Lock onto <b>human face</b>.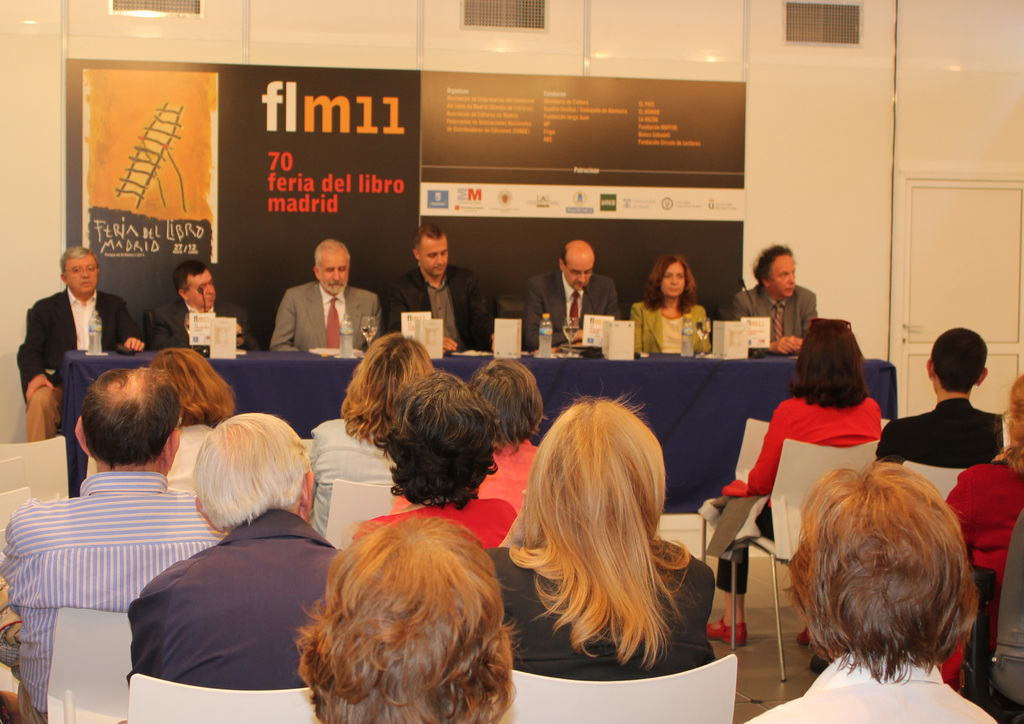
Locked: select_region(417, 237, 448, 278).
